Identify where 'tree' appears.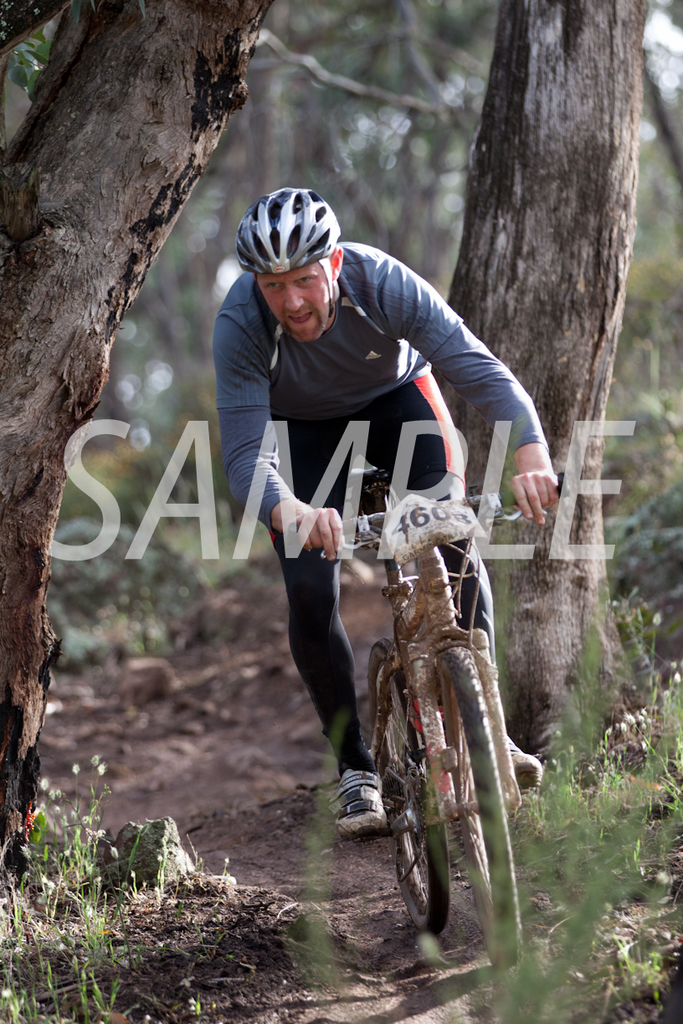
Appears at crop(0, 0, 277, 872).
